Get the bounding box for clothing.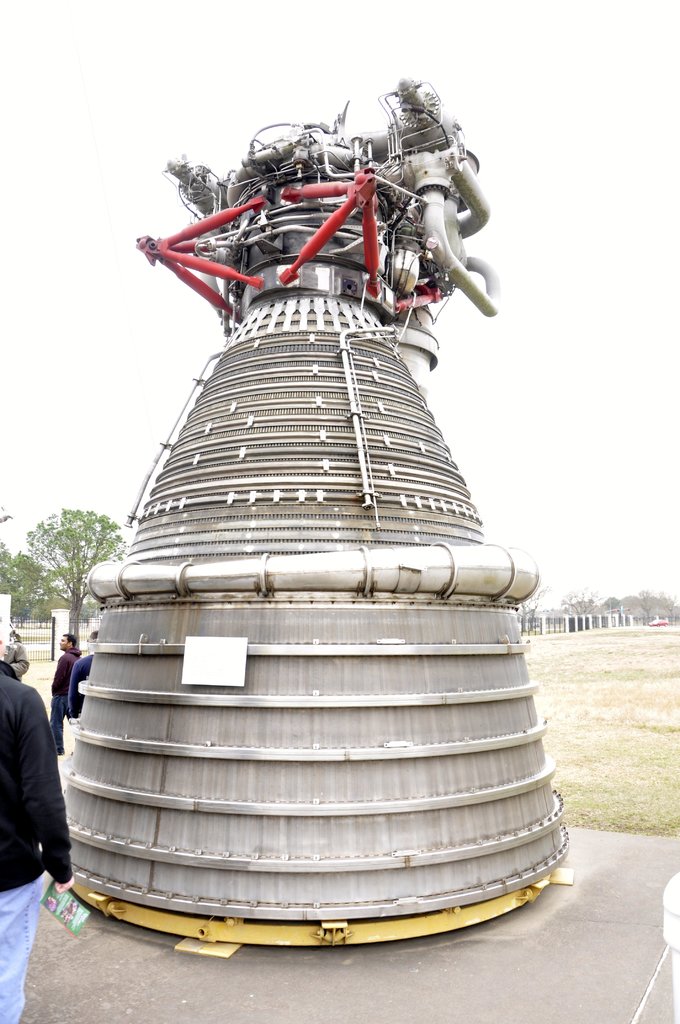
0:660:71:1023.
